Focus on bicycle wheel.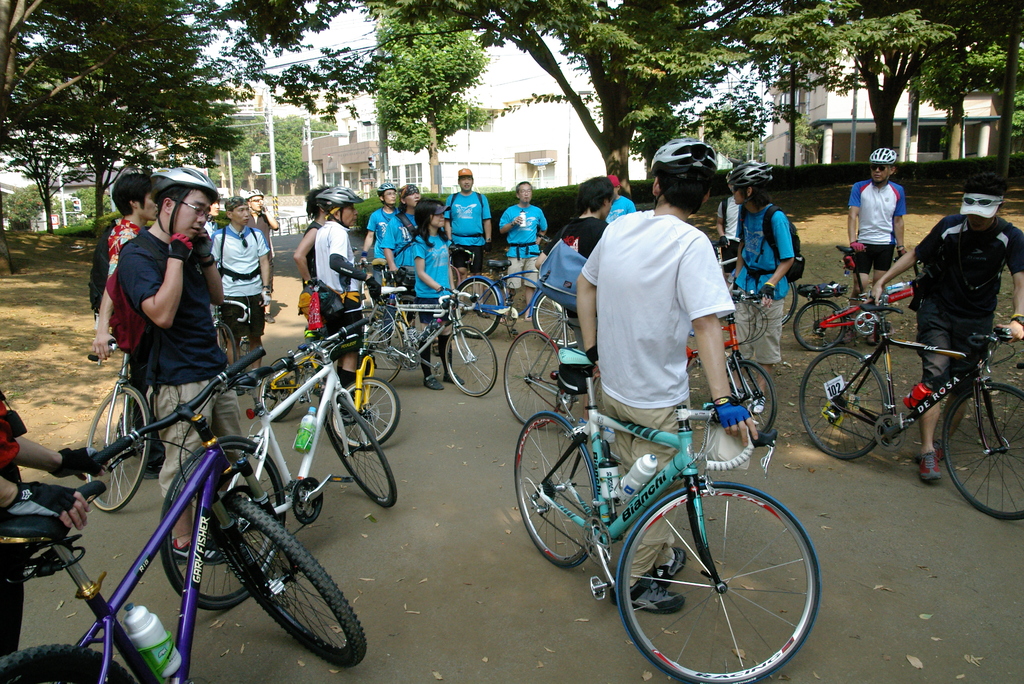
Focused at BBox(357, 303, 396, 343).
